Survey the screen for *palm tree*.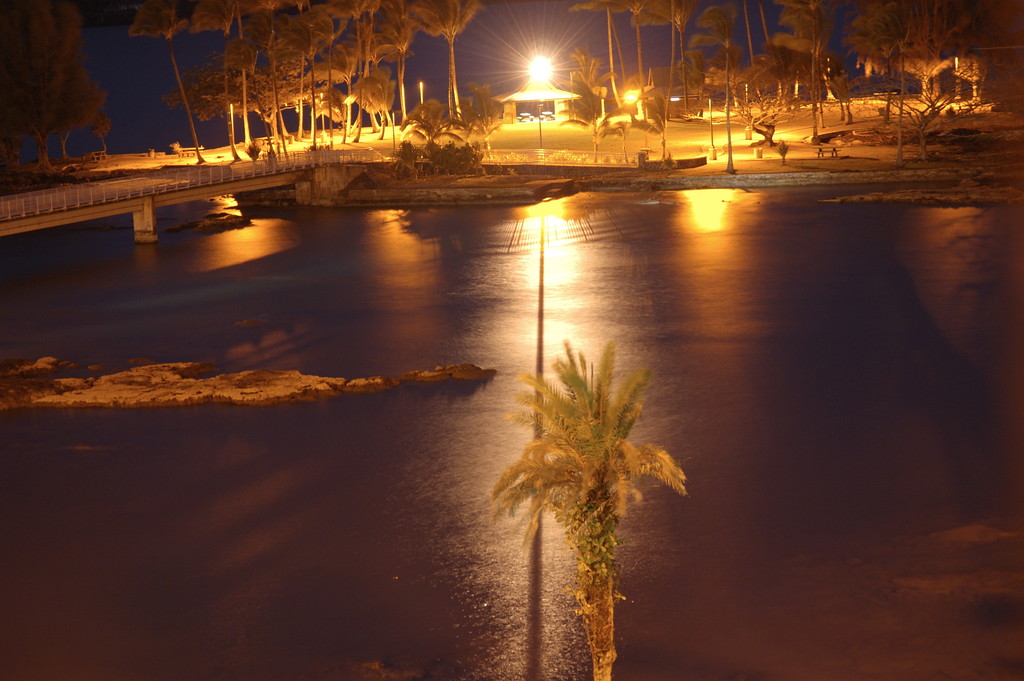
Survey found: x1=161, y1=64, x2=269, y2=158.
